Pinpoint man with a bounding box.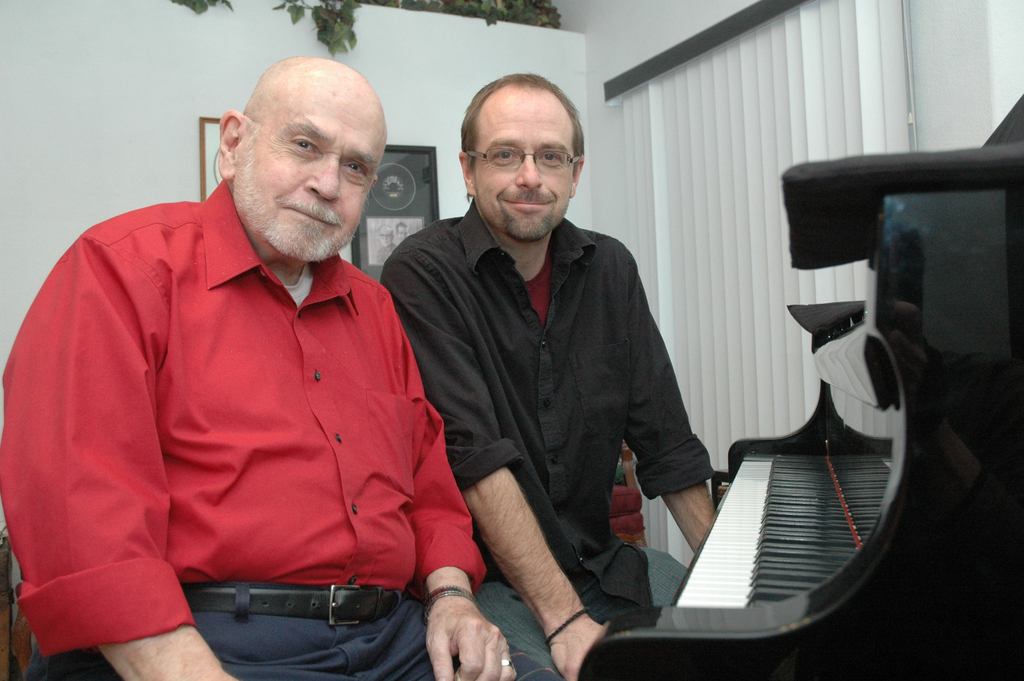
{"left": 394, "top": 219, "right": 410, "bottom": 244}.
